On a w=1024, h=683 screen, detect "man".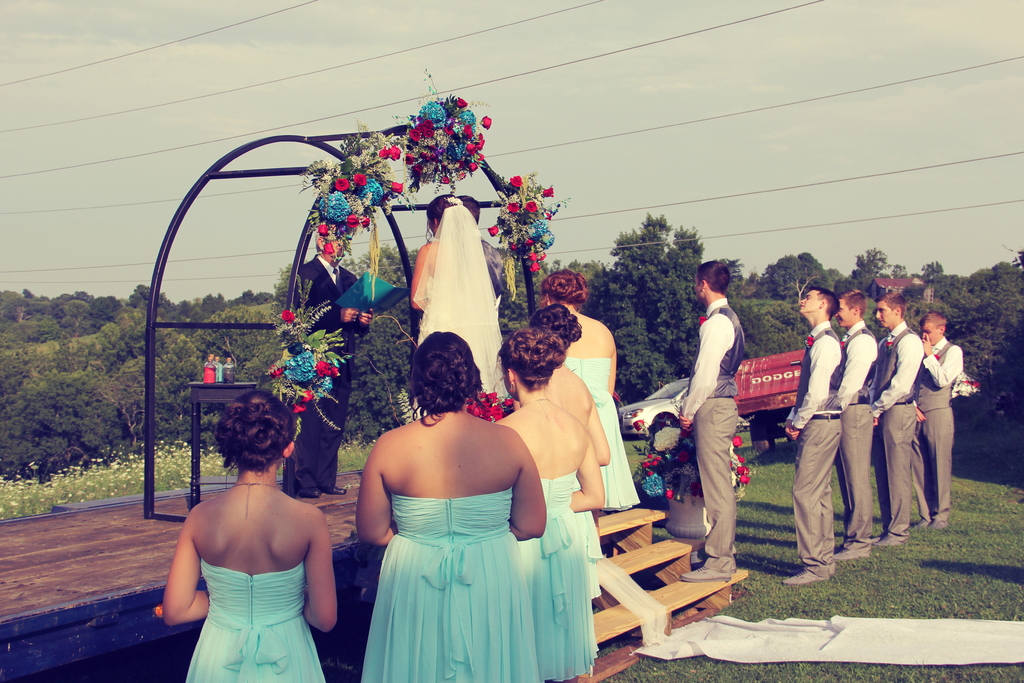
crop(783, 288, 846, 583).
